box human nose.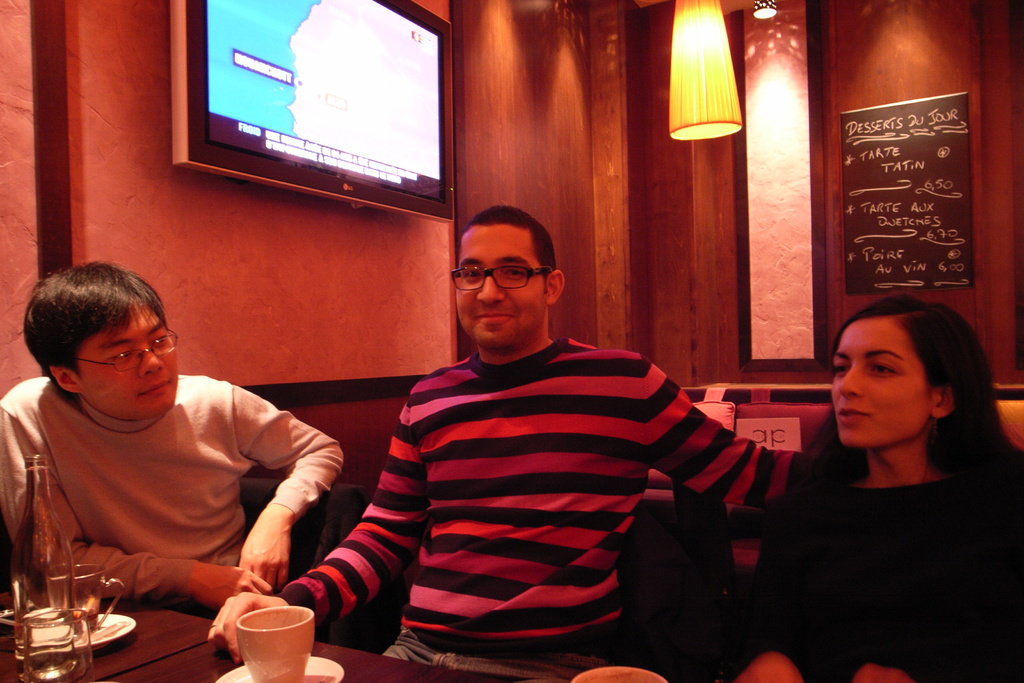
box(140, 341, 163, 375).
